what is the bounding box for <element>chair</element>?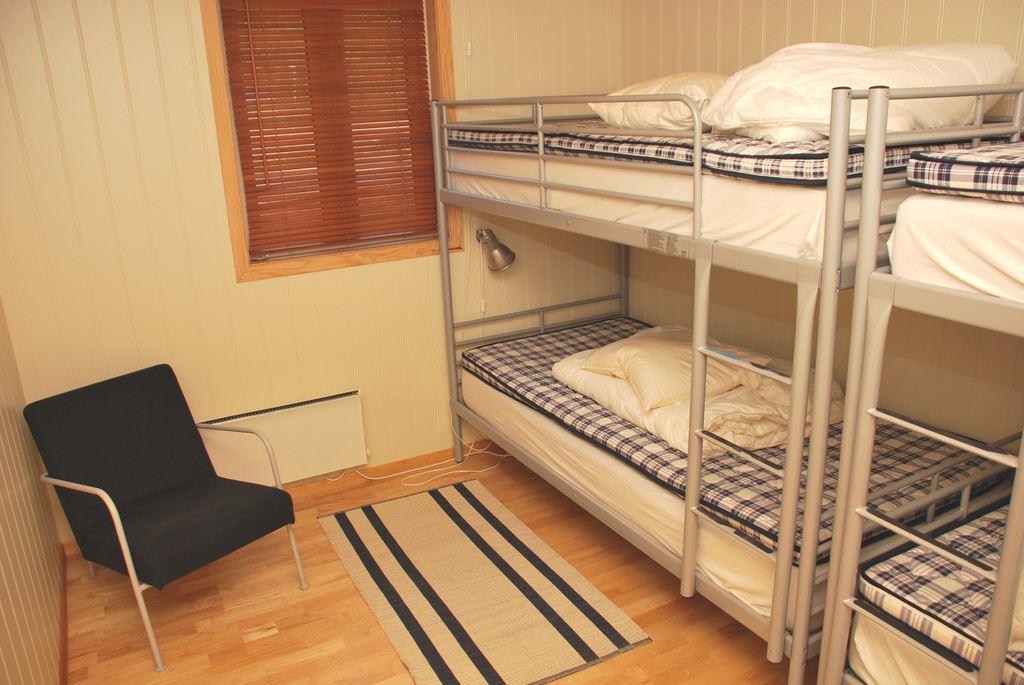
[29,358,287,663].
